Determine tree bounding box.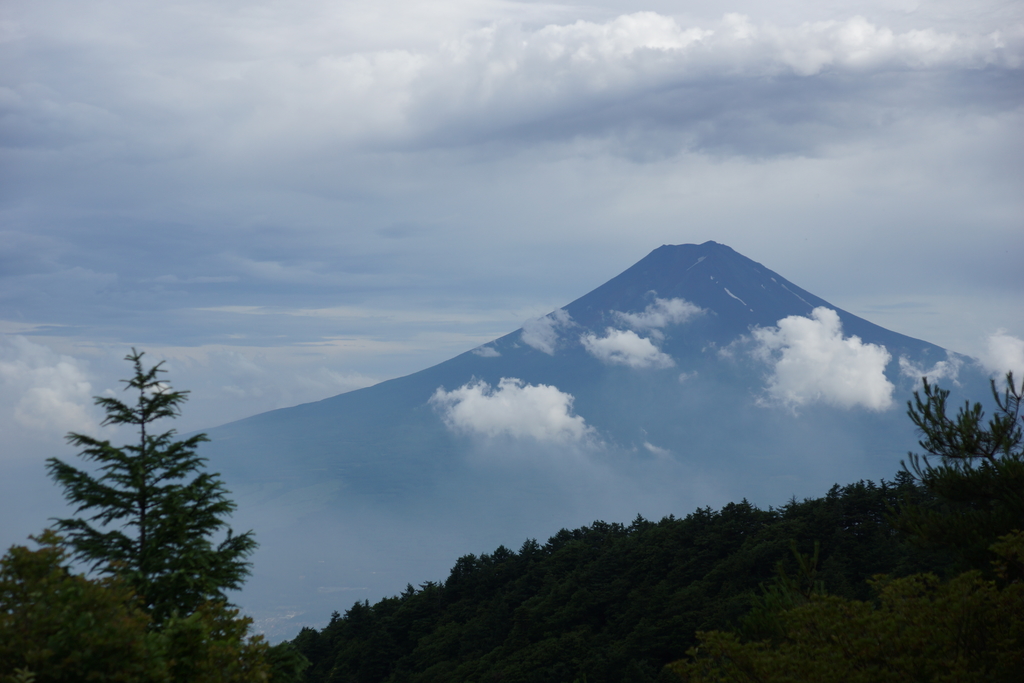
Determined: (left=31, top=343, right=255, bottom=634).
